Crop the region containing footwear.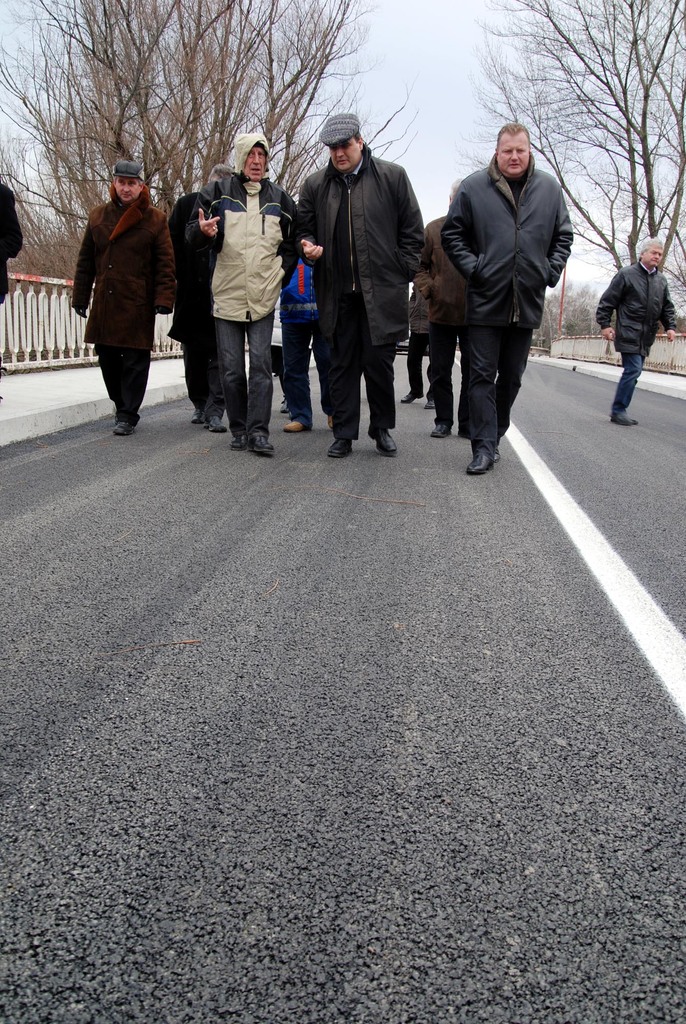
Crop region: <box>325,437,352,458</box>.
